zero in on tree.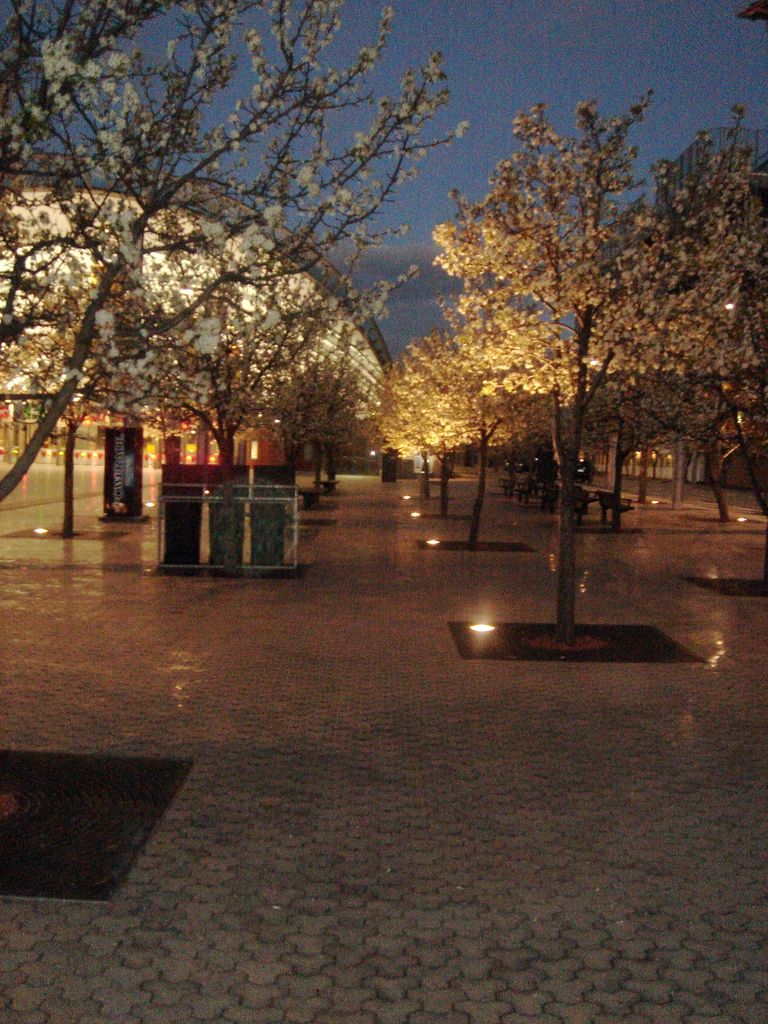
Zeroed in: 411,71,746,550.
